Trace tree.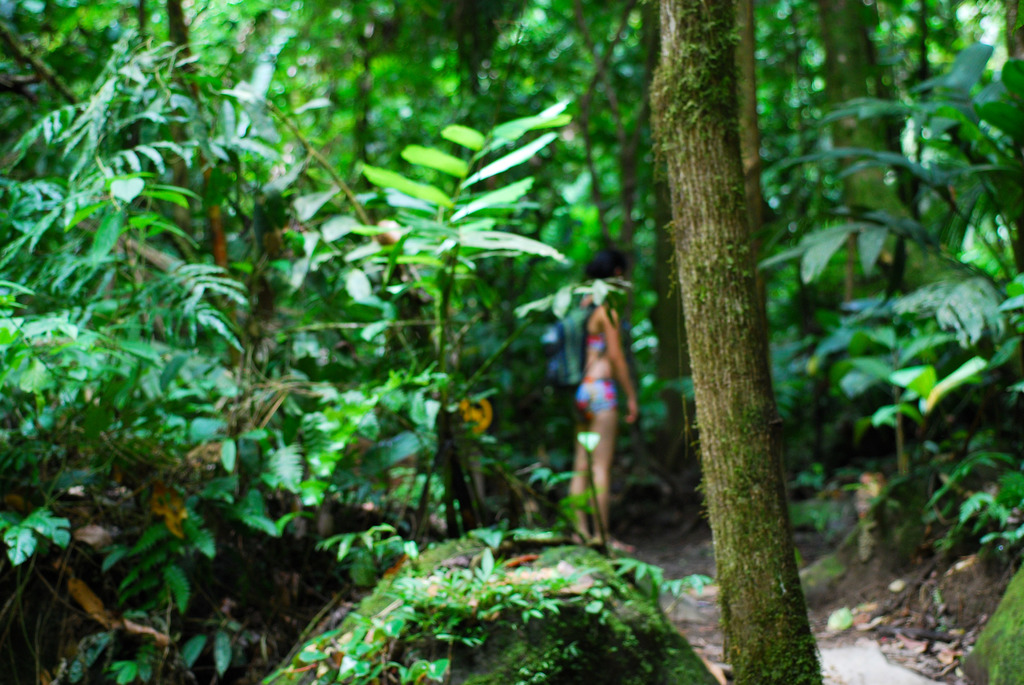
Traced to x1=637, y1=0, x2=830, y2=684.
